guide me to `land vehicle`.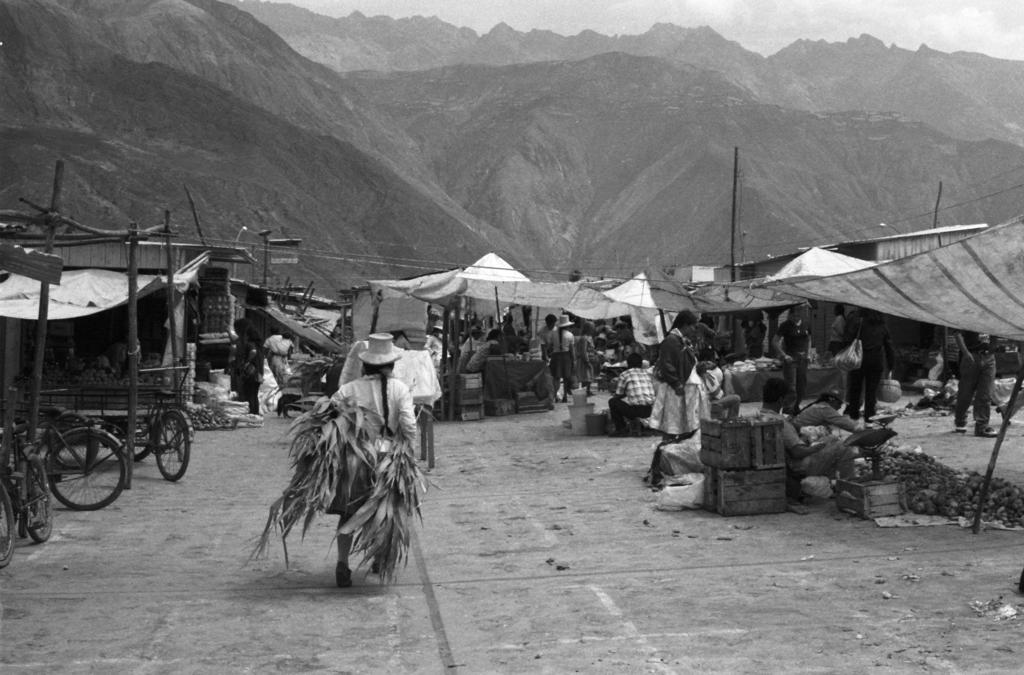
Guidance: 34/374/196/484.
